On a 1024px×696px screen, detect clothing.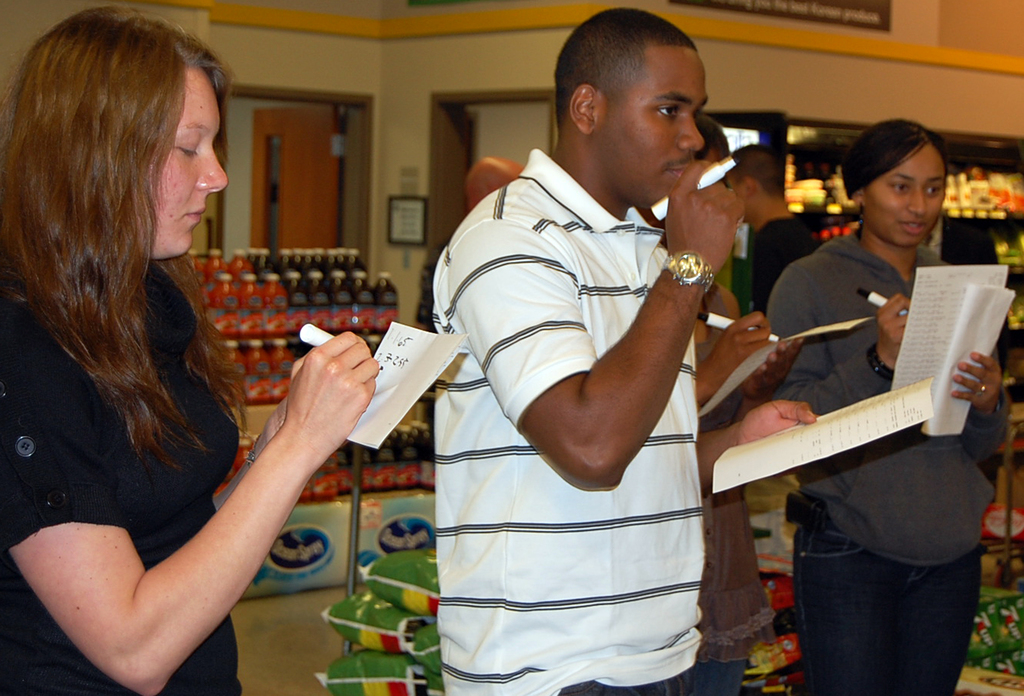
l=742, t=206, r=822, b=331.
